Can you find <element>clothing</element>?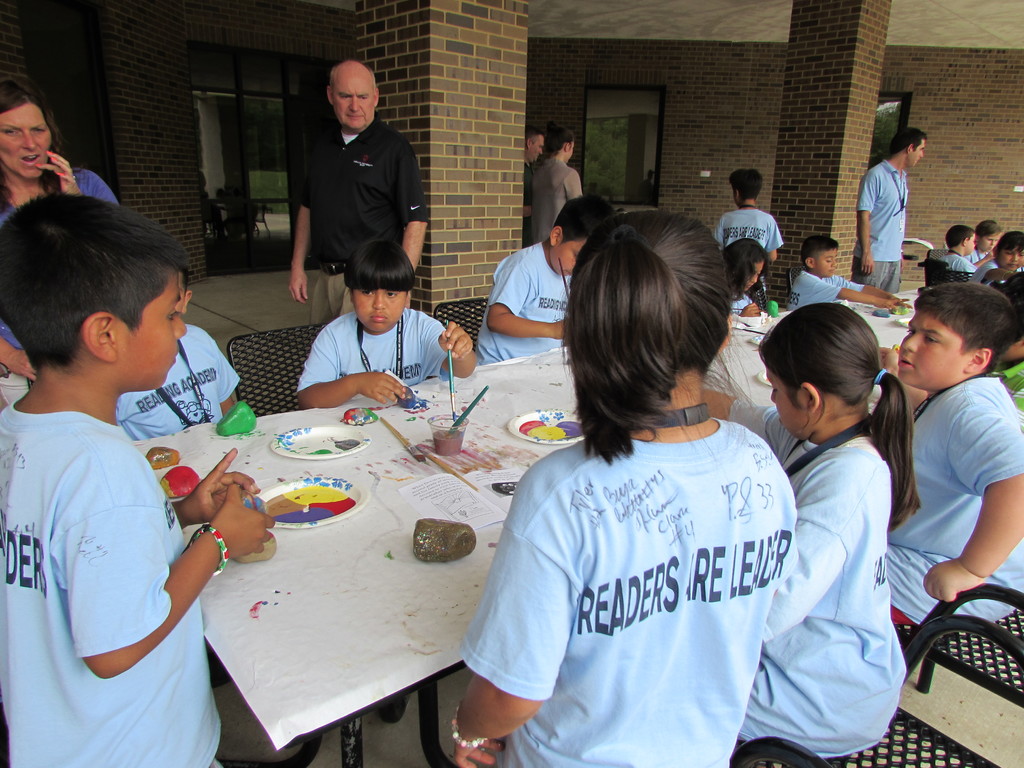
Yes, bounding box: {"left": 474, "top": 241, "right": 572, "bottom": 365}.
